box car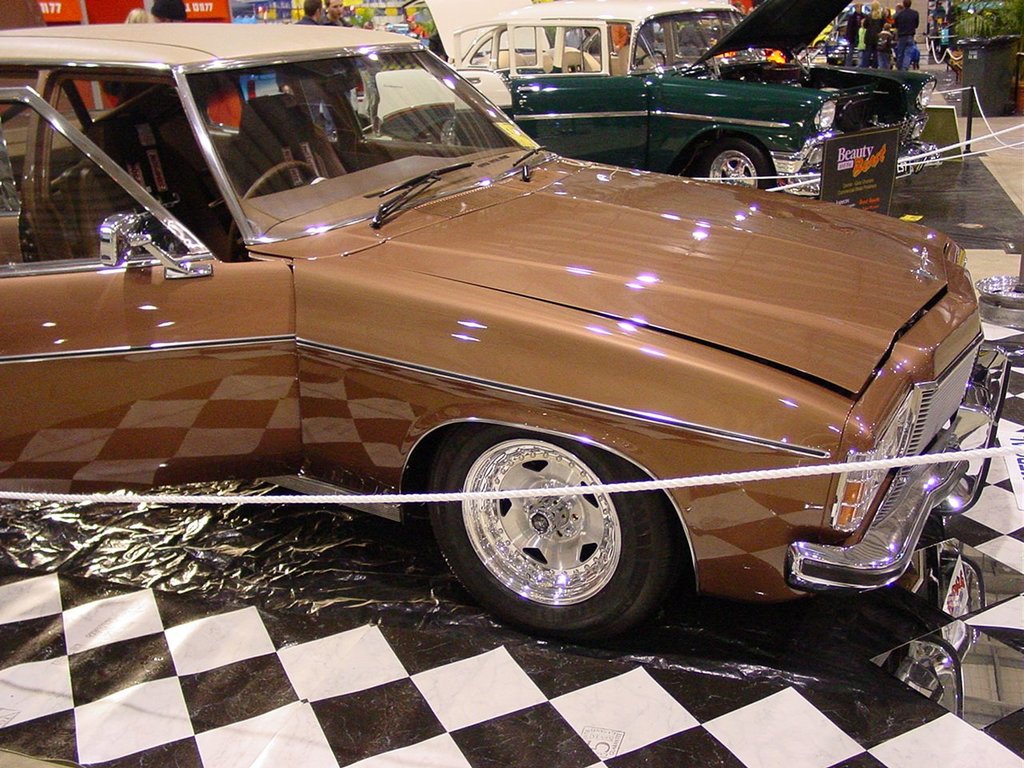
(left=0, top=16, right=1008, bottom=644)
